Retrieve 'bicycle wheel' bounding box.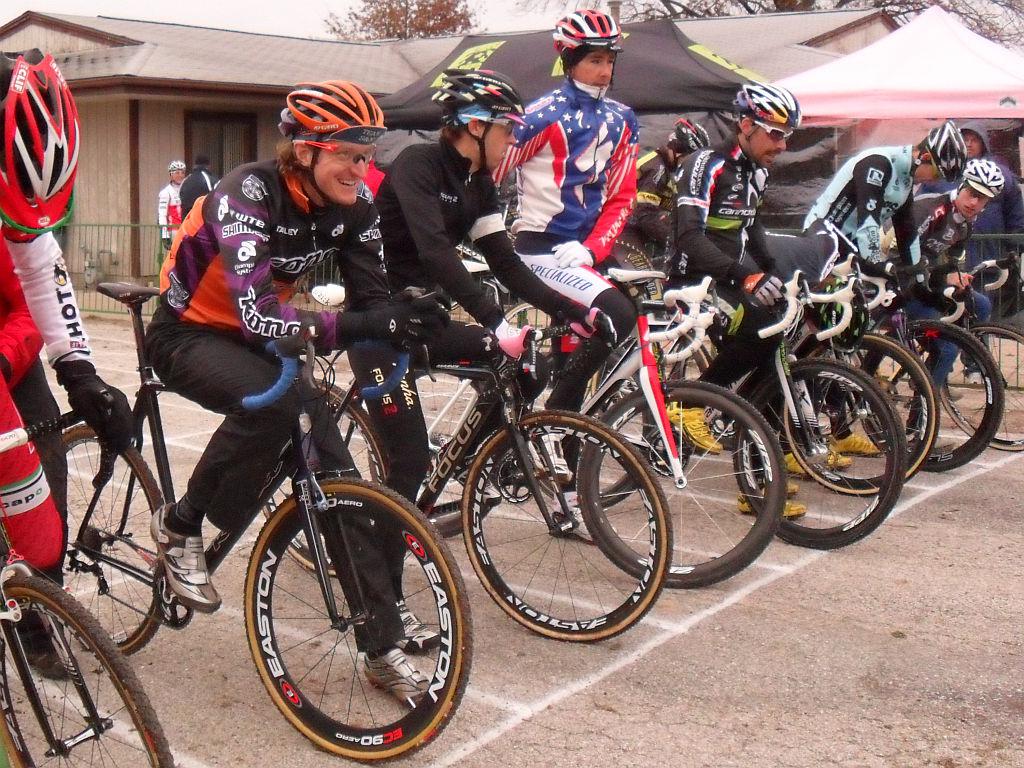
Bounding box: {"x1": 269, "y1": 374, "x2": 381, "y2": 572}.
